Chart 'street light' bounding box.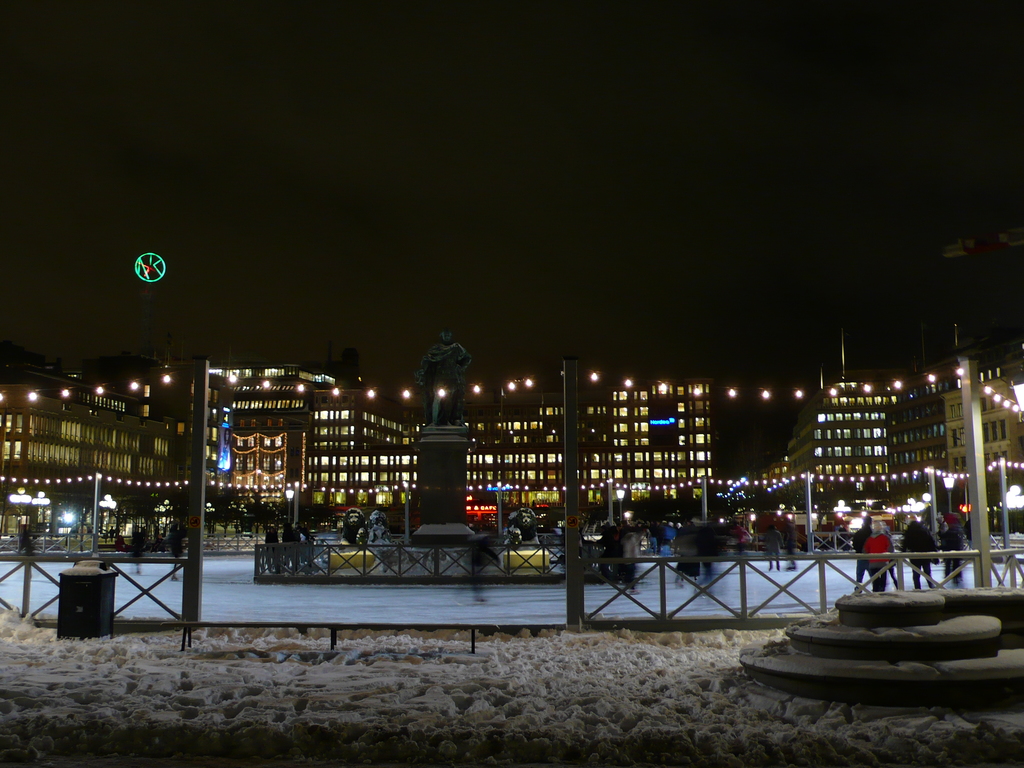
Charted: (282,479,304,532).
